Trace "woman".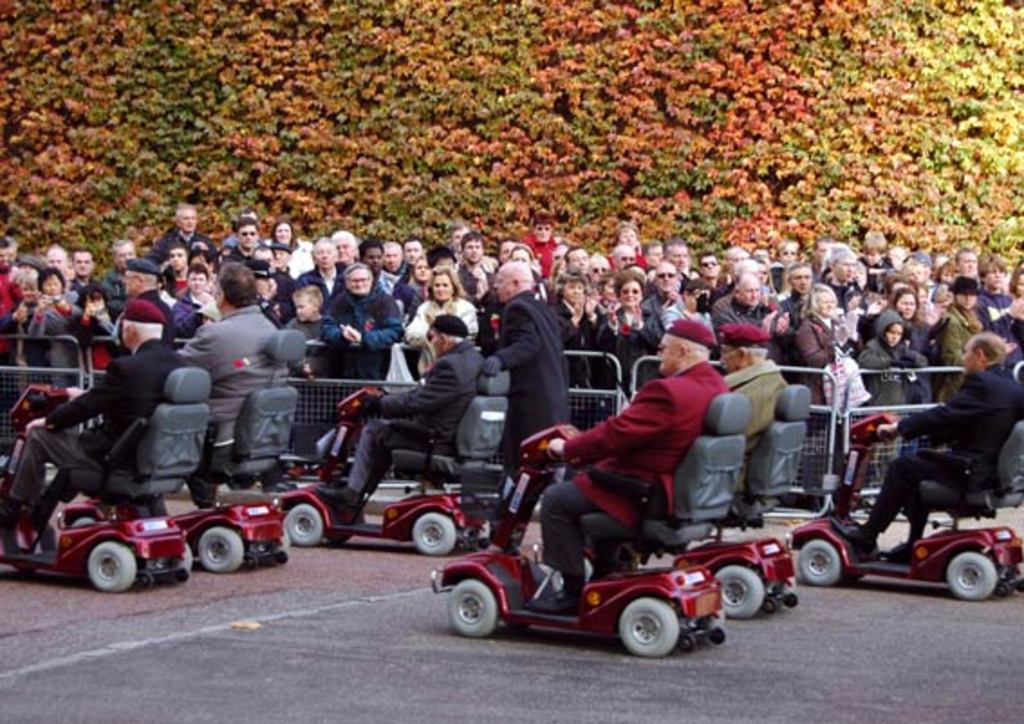
Traced to left=258, top=215, right=318, bottom=282.
